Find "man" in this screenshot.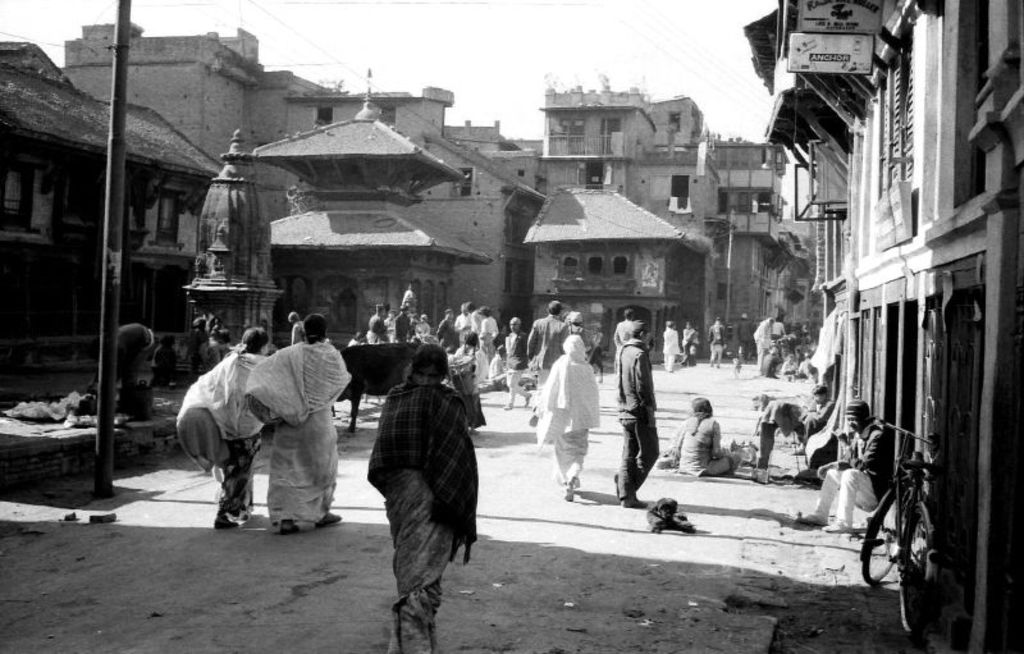
The bounding box for "man" is rect(394, 306, 413, 358).
